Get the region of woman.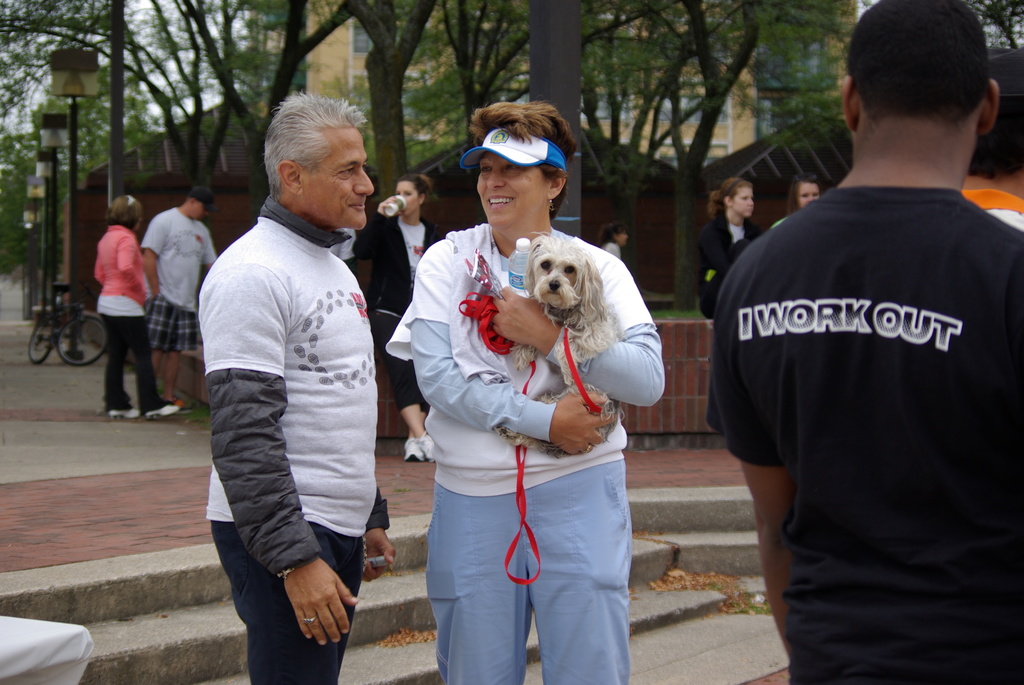
(771,172,822,227).
